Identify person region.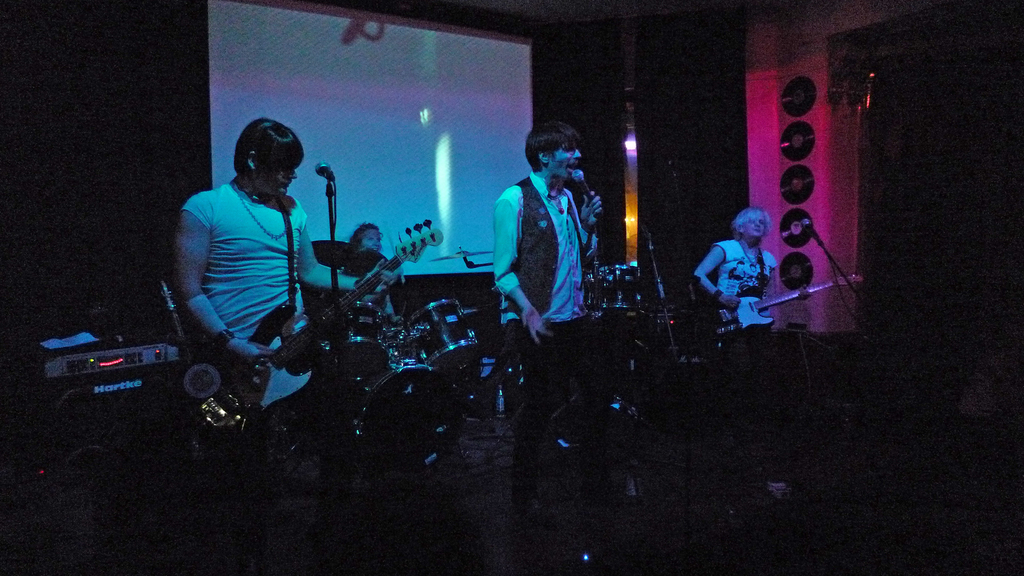
Region: pyautogui.locateOnScreen(692, 206, 814, 514).
